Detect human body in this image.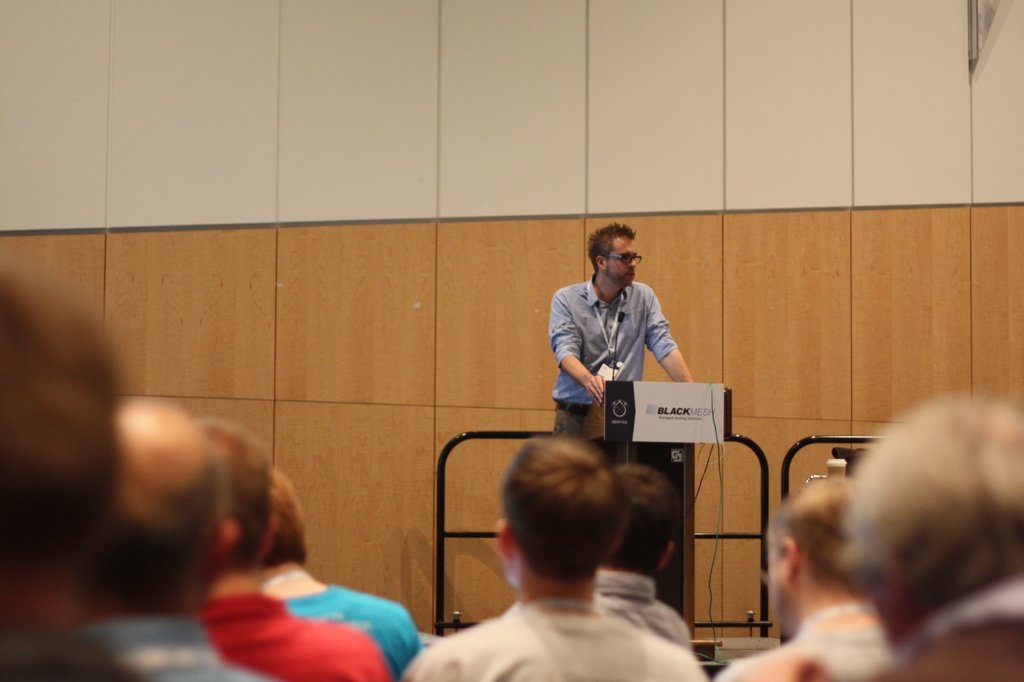
Detection: box=[197, 417, 389, 681].
